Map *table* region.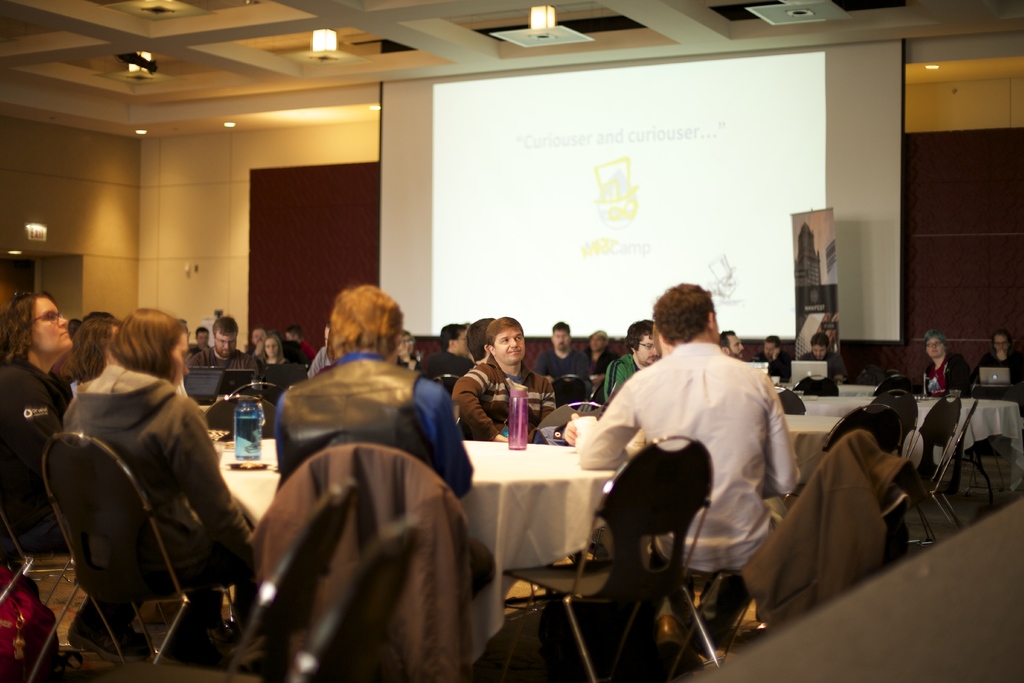
Mapped to select_region(207, 436, 627, 673).
